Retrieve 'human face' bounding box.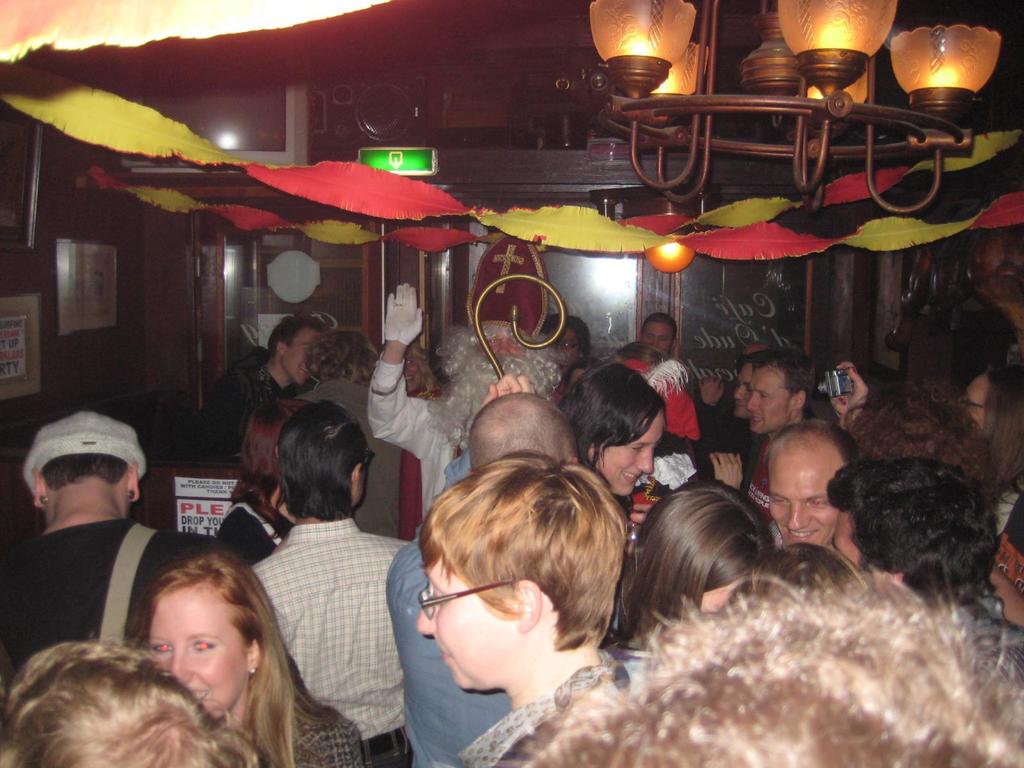
Bounding box: [287,323,320,384].
